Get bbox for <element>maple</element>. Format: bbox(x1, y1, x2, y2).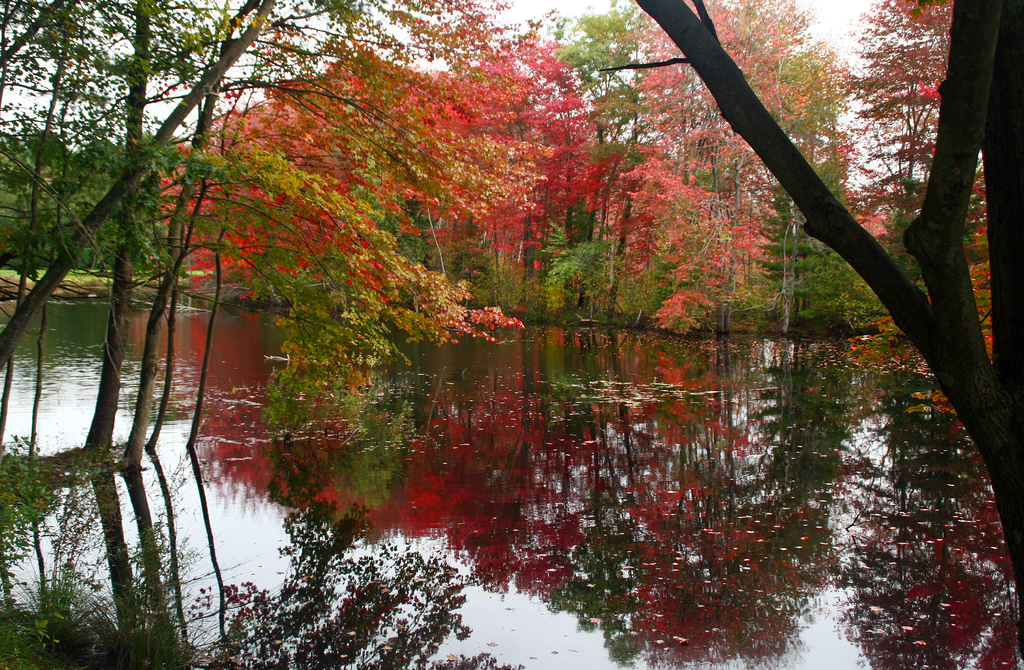
bbox(621, 0, 814, 334).
